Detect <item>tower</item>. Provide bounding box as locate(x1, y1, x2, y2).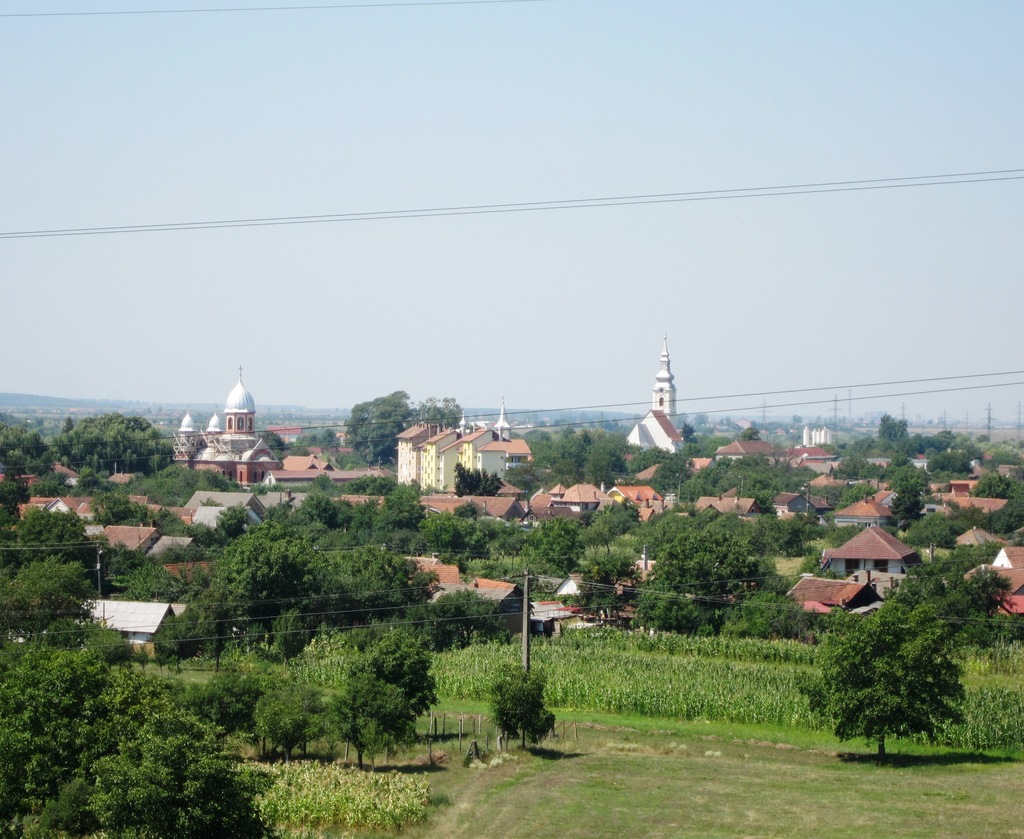
locate(1013, 396, 1023, 428).
